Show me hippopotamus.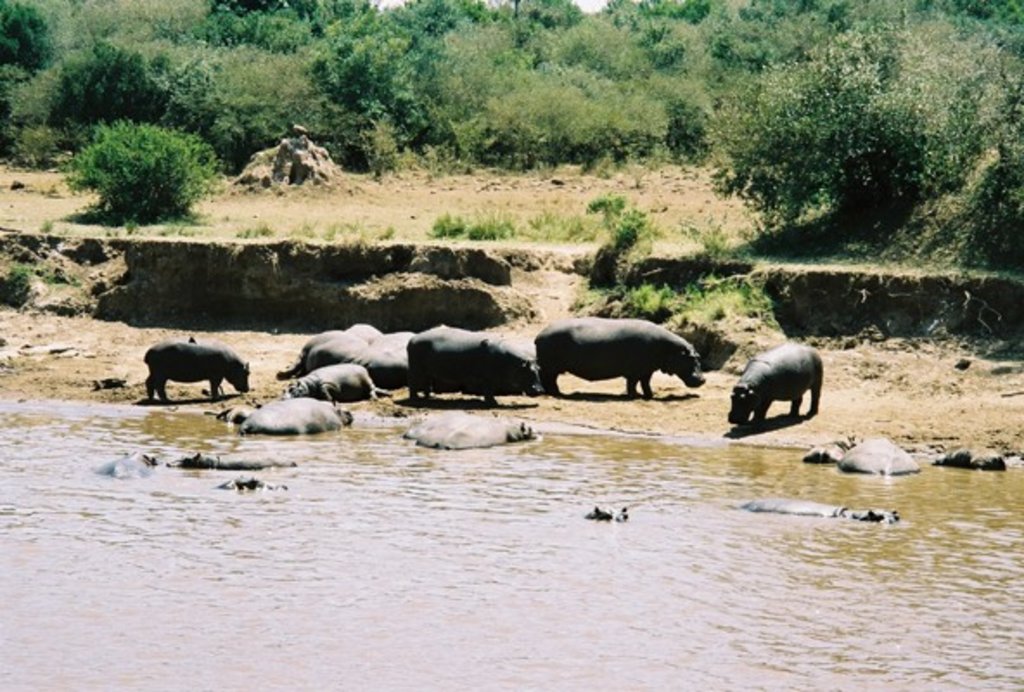
hippopotamus is here: 170/452/299/465.
